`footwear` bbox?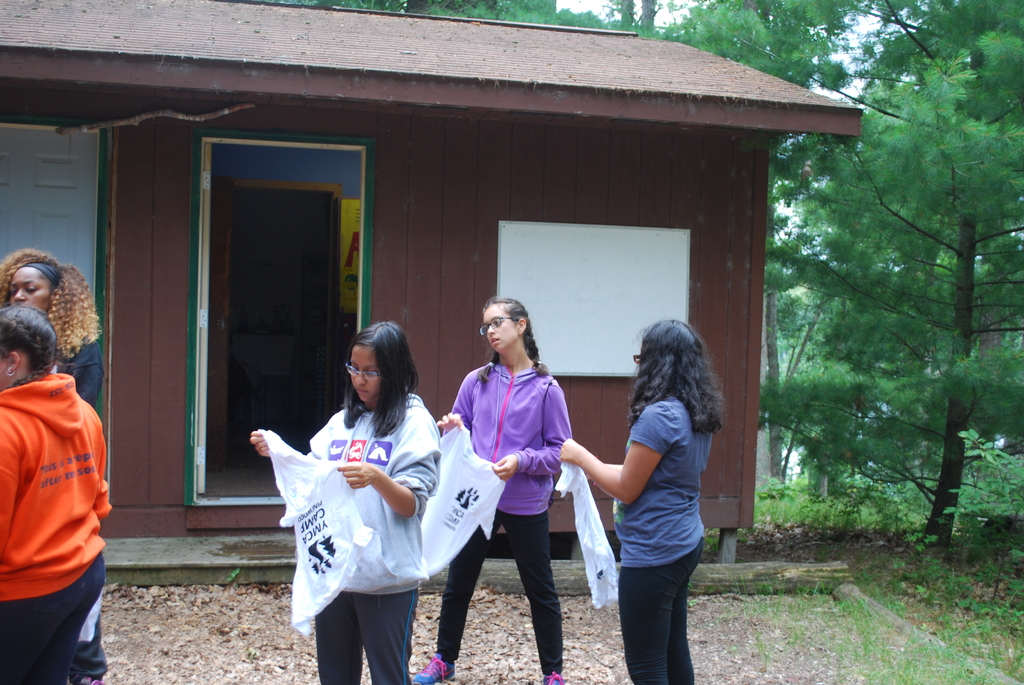
<region>406, 649, 454, 684</region>
